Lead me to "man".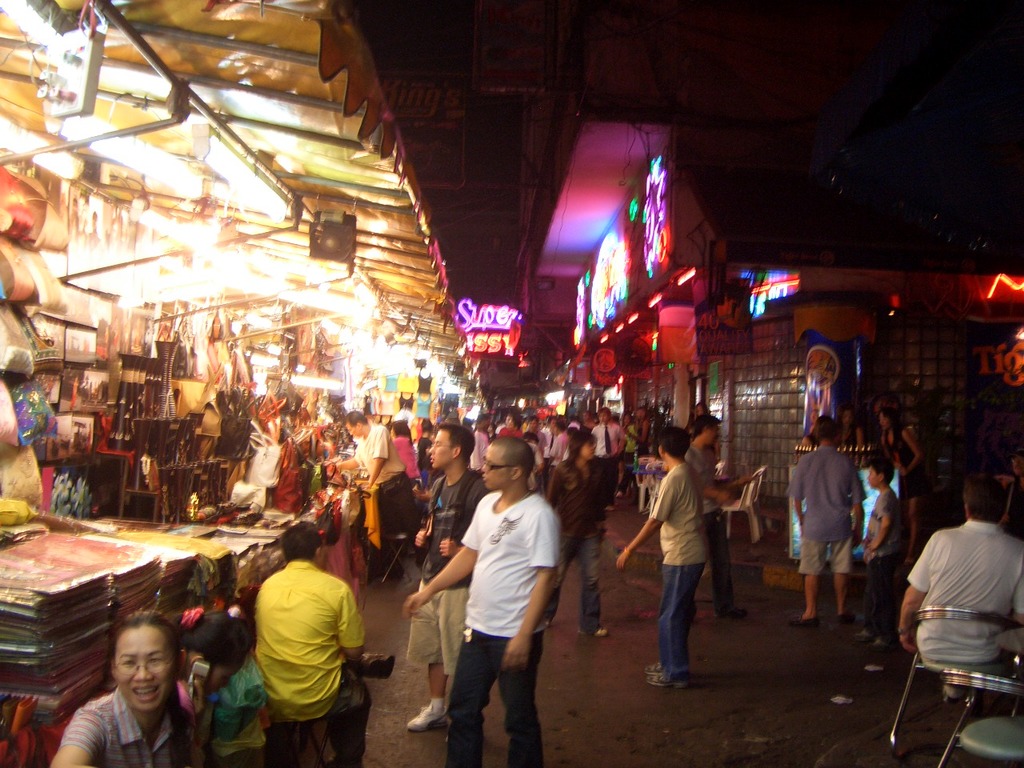
Lead to {"left": 686, "top": 413, "right": 750, "bottom": 619}.
